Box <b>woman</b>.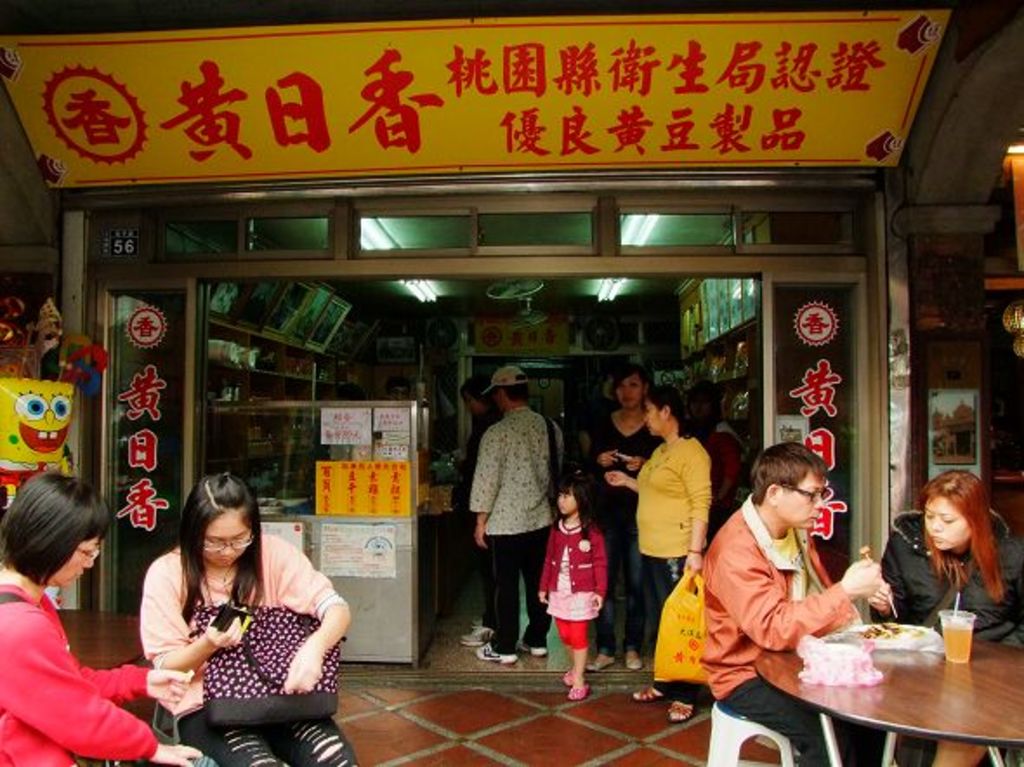
locate(866, 469, 1022, 765).
